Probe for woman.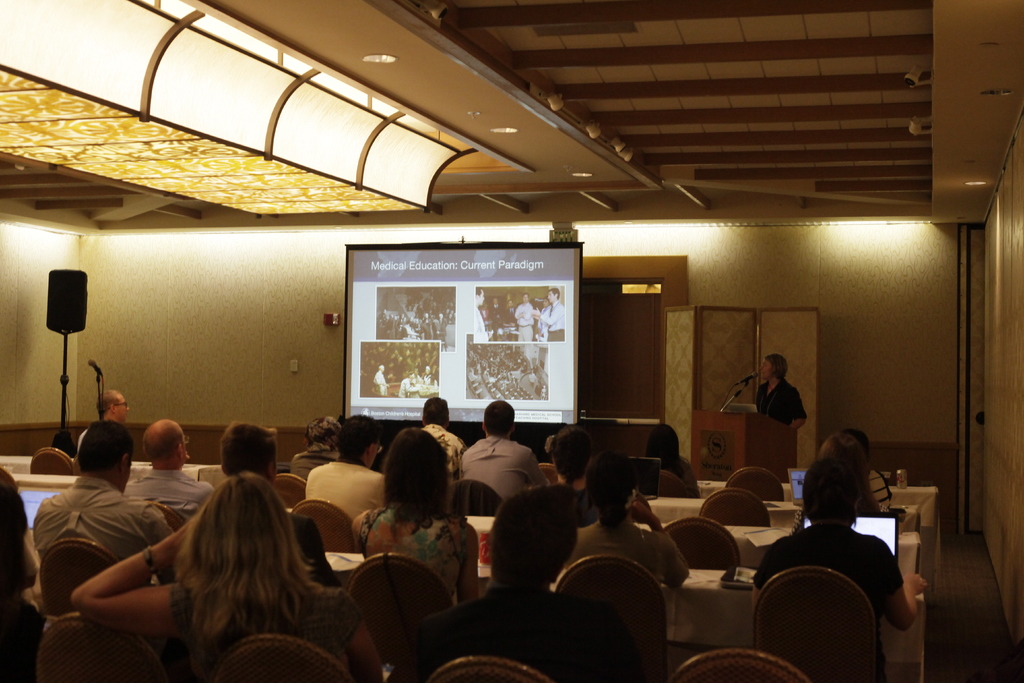
Probe result: bbox=(753, 357, 813, 433).
